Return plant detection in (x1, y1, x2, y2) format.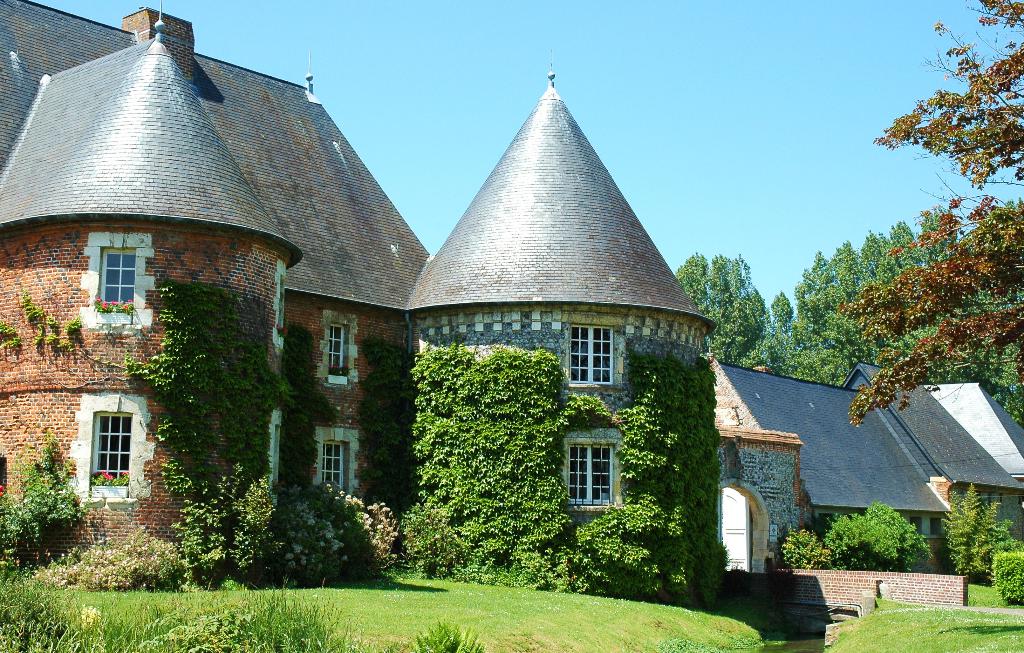
(23, 292, 43, 360).
